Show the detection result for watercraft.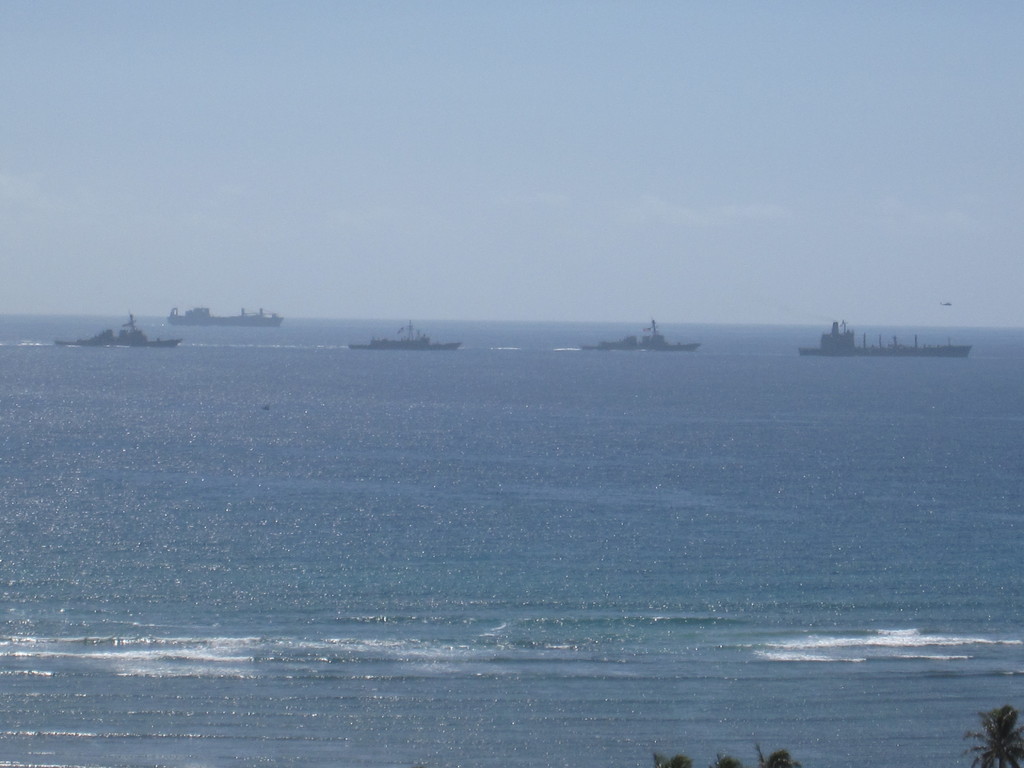
[x1=808, y1=303, x2=965, y2=367].
